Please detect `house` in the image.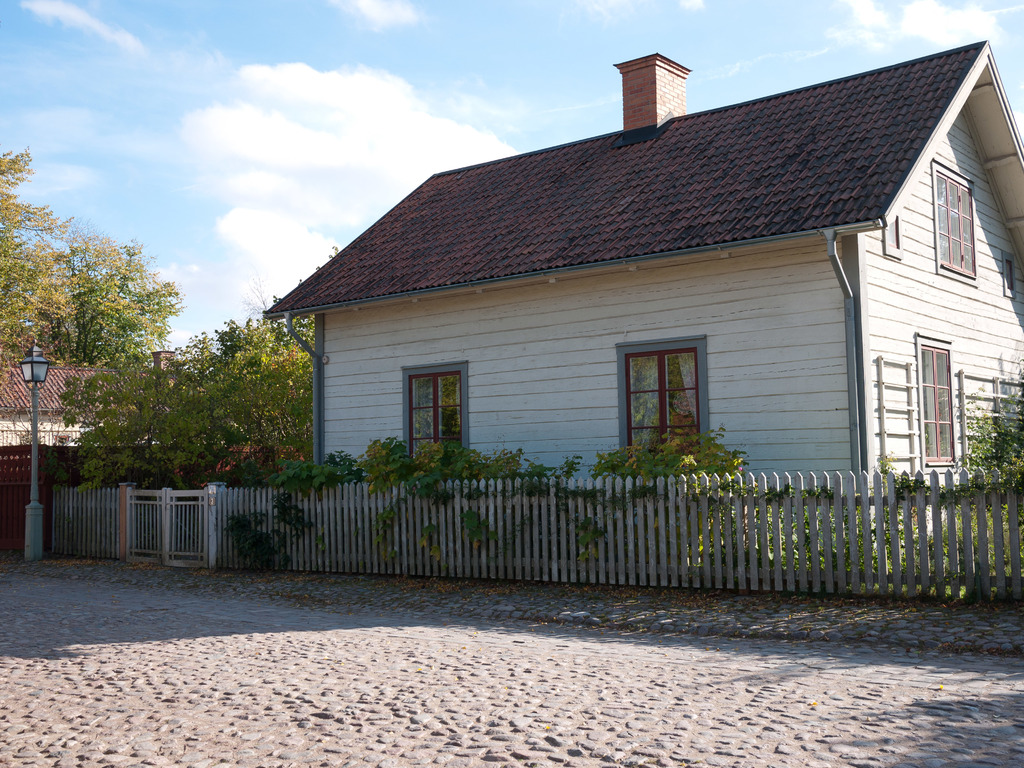
pyautogui.locateOnScreen(0, 342, 190, 451).
